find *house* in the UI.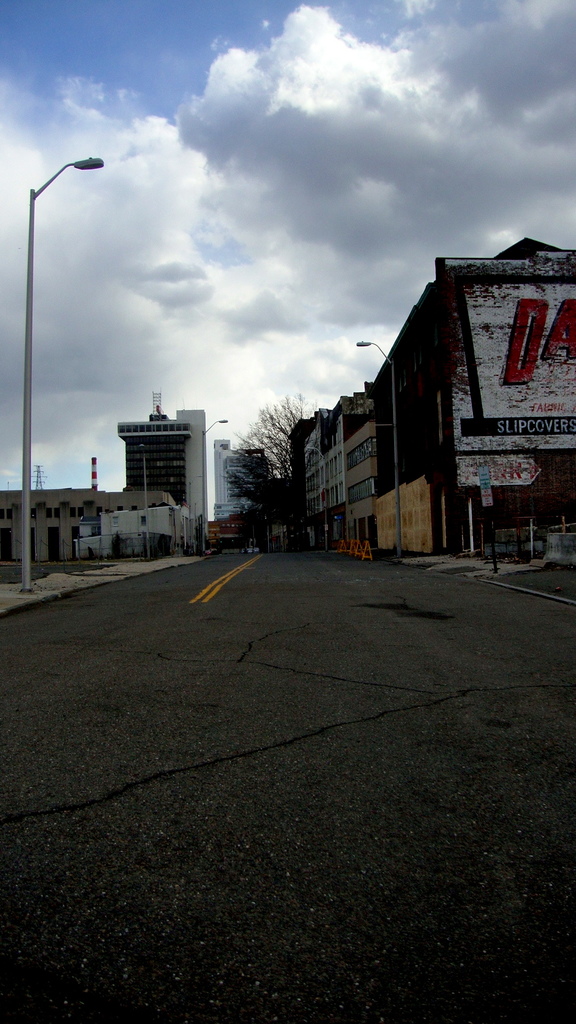
UI element at detection(364, 235, 575, 550).
